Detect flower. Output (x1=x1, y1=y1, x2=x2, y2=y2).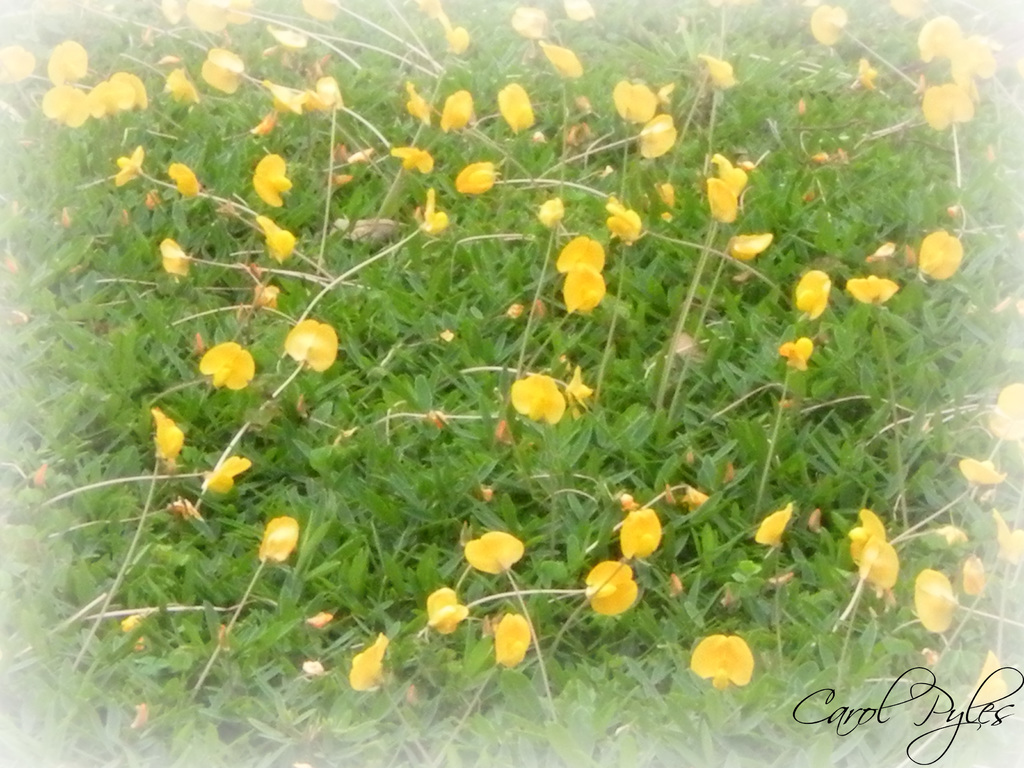
(x1=694, y1=56, x2=741, y2=90).
